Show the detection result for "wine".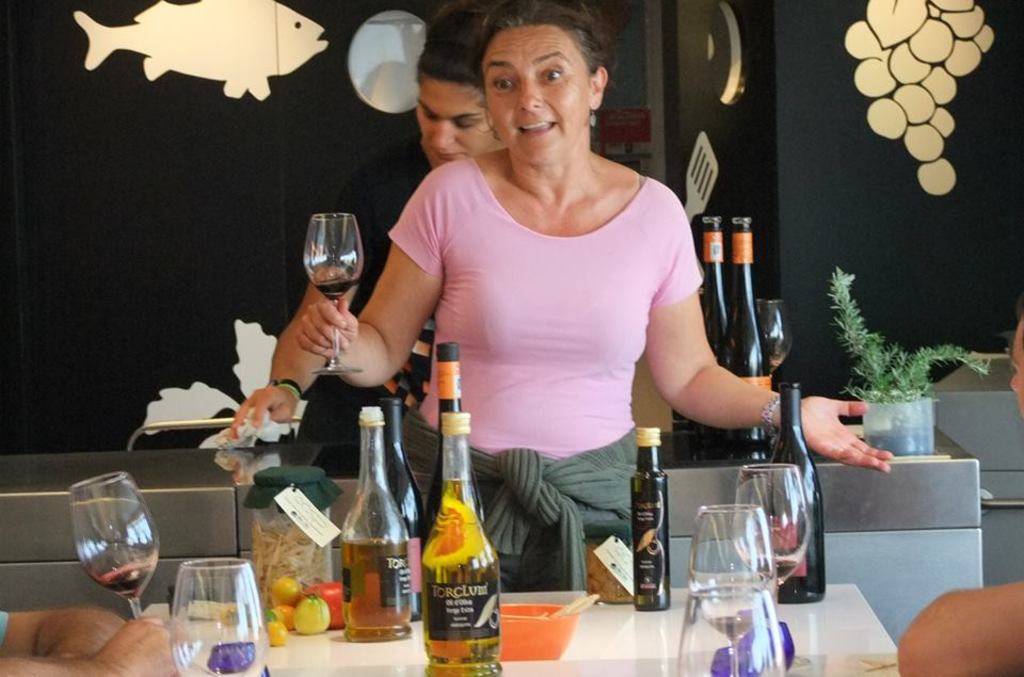
317,279,354,301.
